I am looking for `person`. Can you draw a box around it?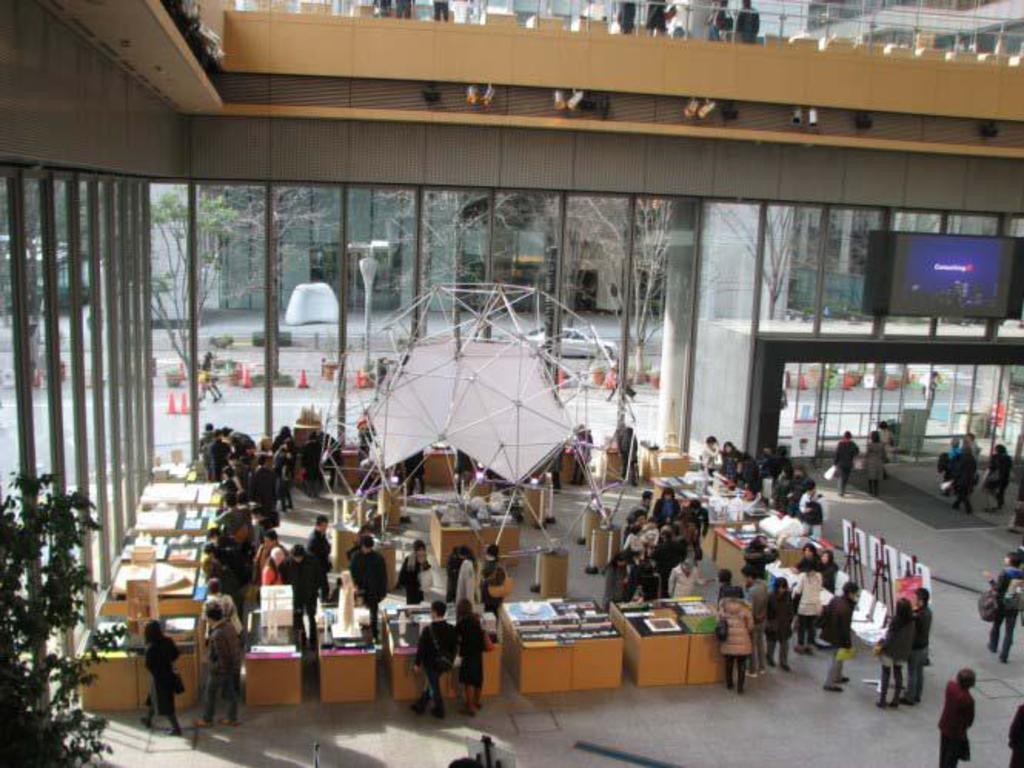
Sure, the bounding box is box(416, 605, 456, 711).
